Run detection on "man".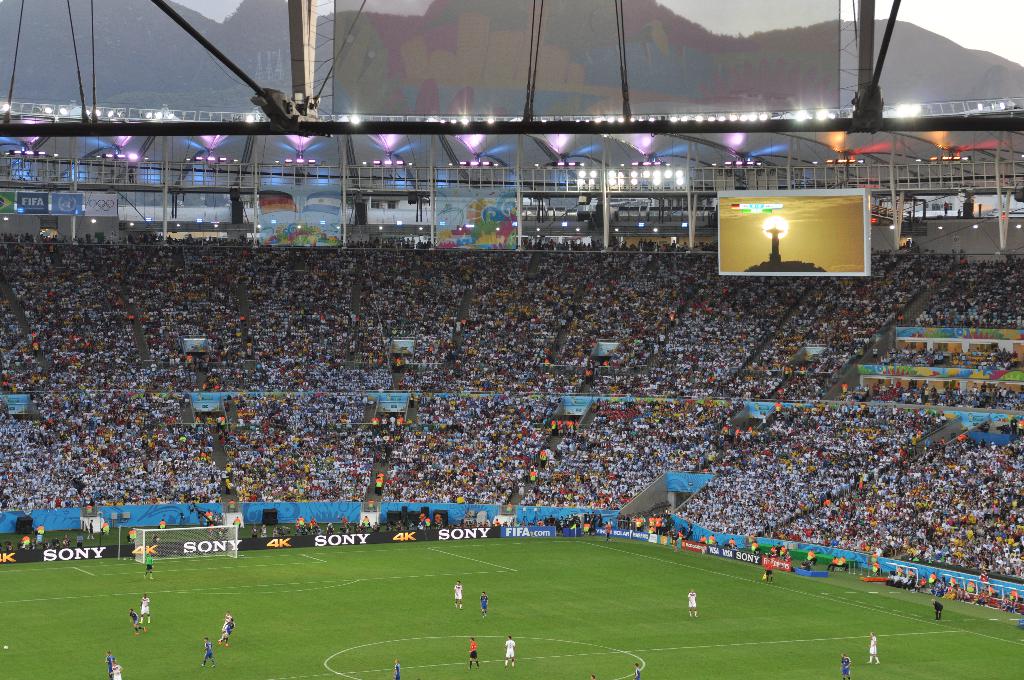
Result: <bbox>248, 522, 259, 536</bbox>.
